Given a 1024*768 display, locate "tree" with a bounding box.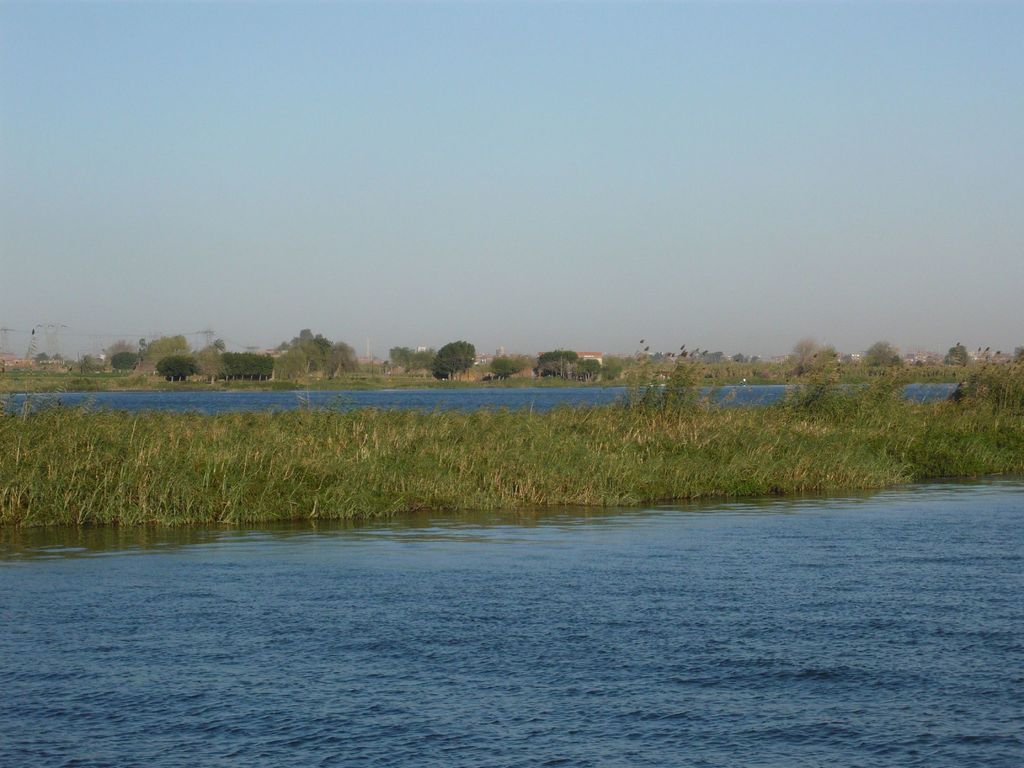
Located: [x1=263, y1=335, x2=353, y2=385].
